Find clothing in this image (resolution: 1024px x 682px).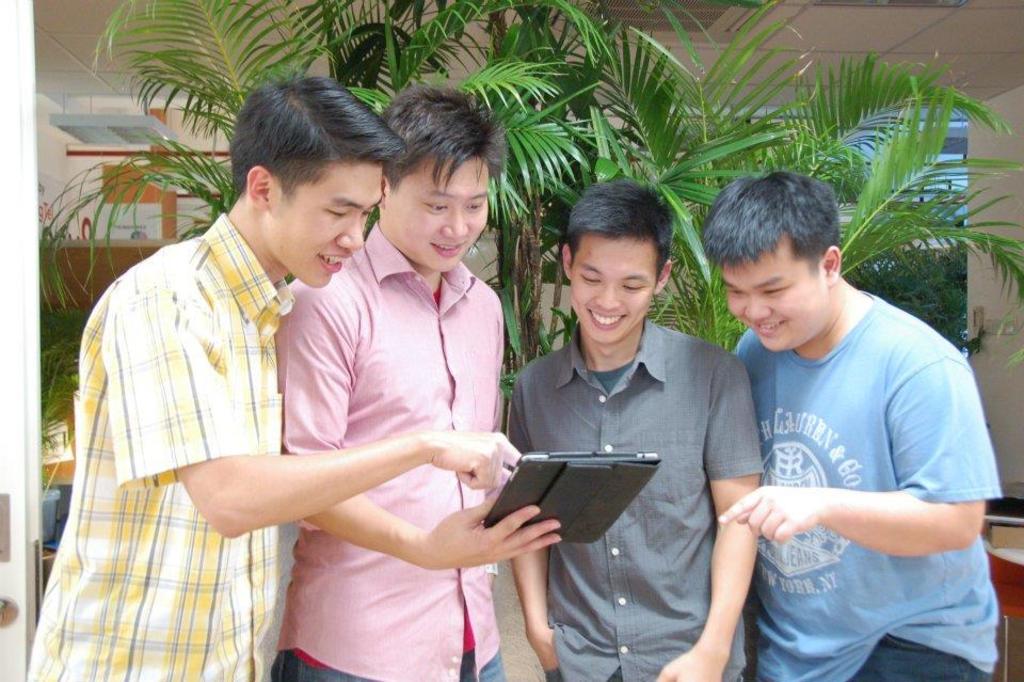
bbox(21, 208, 292, 681).
